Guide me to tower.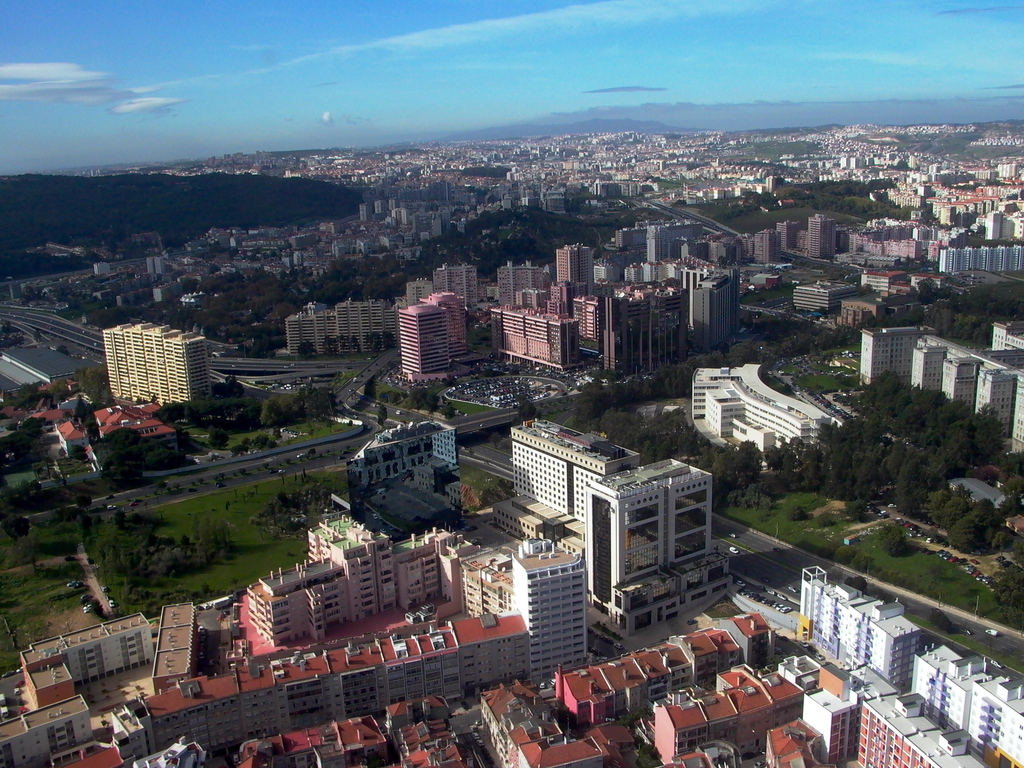
Guidance: box(554, 451, 742, 627).
